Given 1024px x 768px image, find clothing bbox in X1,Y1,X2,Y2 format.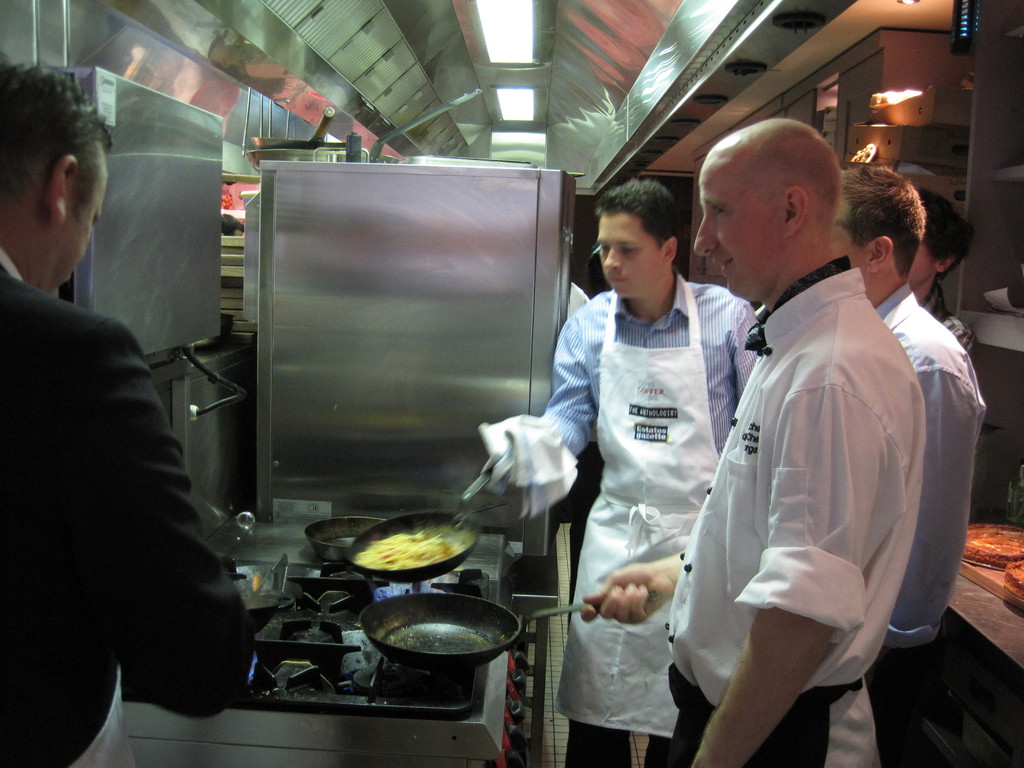
861,281,997,687.
